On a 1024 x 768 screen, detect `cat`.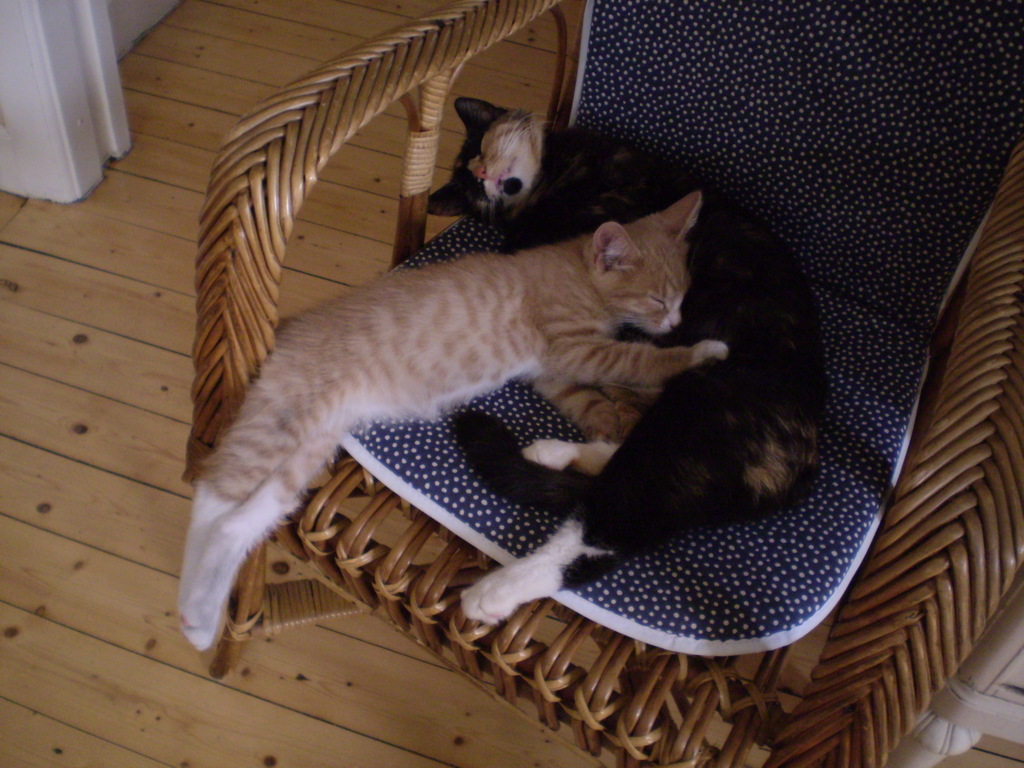
[177,192,727,648].
